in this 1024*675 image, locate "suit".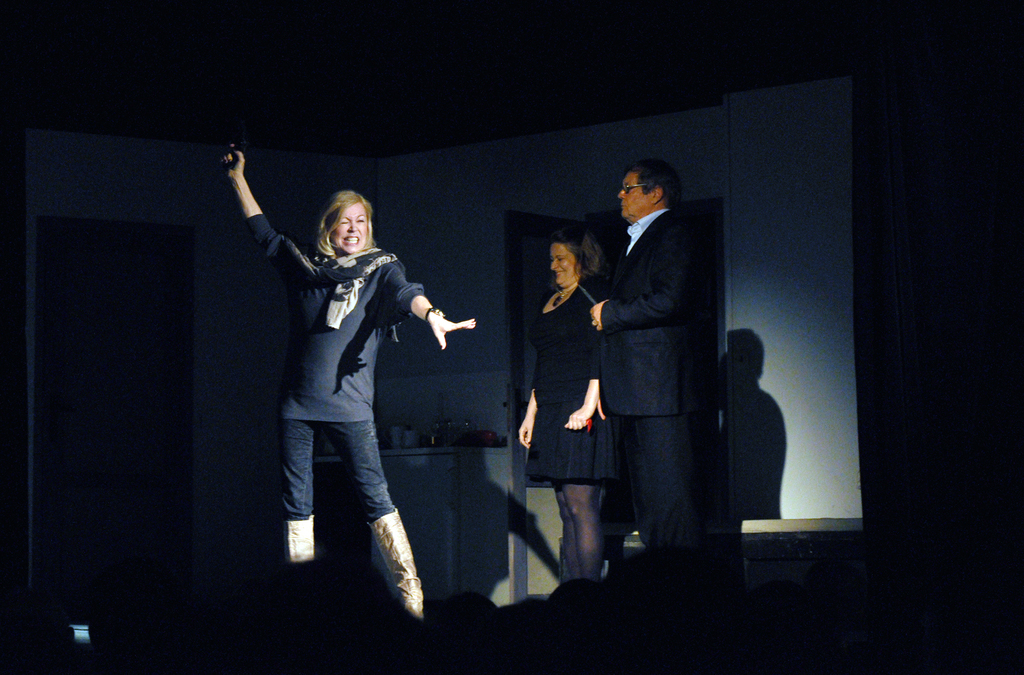
Bounding box: select_region(540, 154, 719, 573).
